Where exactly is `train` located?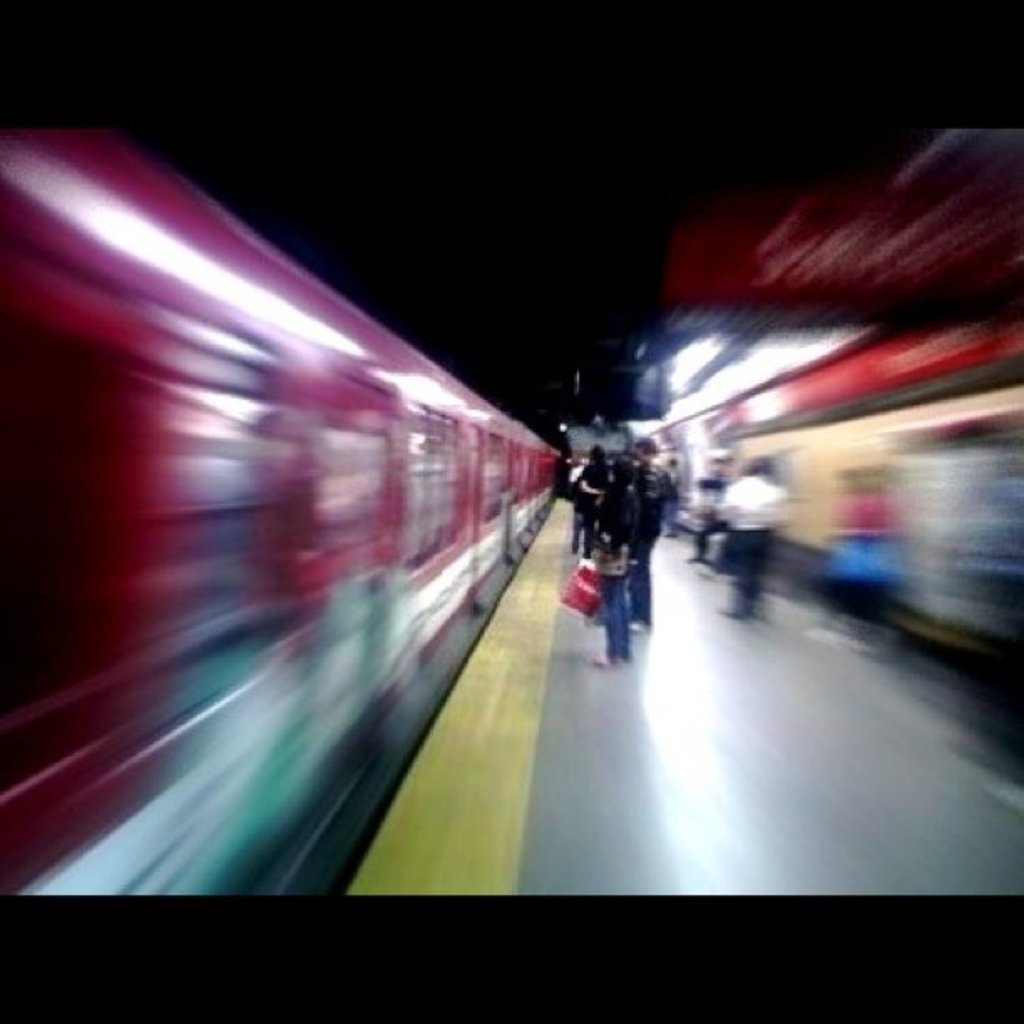
Its bounding box is left=0, top=124, right=559, bottom=895.
